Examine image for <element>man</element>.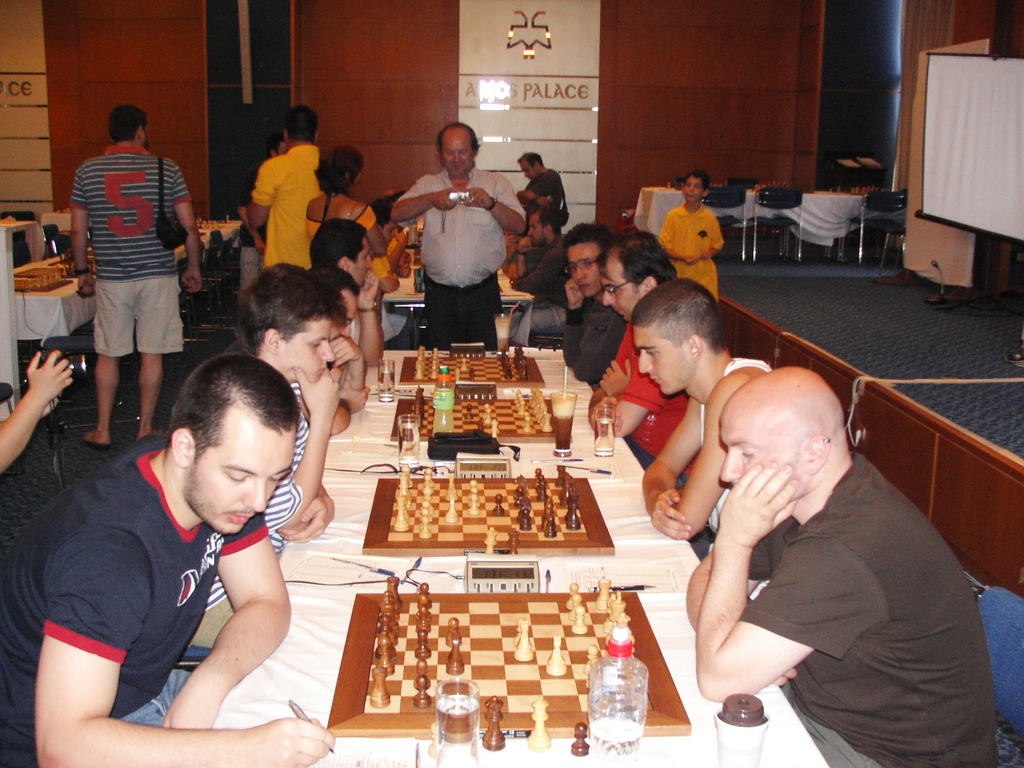
Examination result: x1=659 y1=169 x2=728 y2=300.
